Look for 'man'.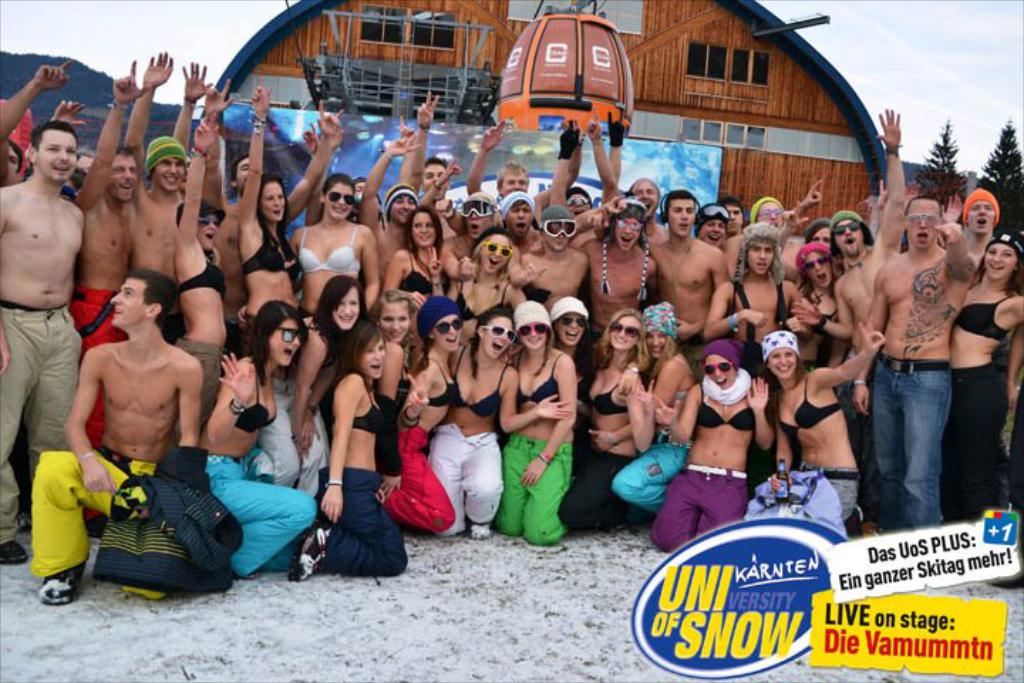
Found: (577,196,663,342).
